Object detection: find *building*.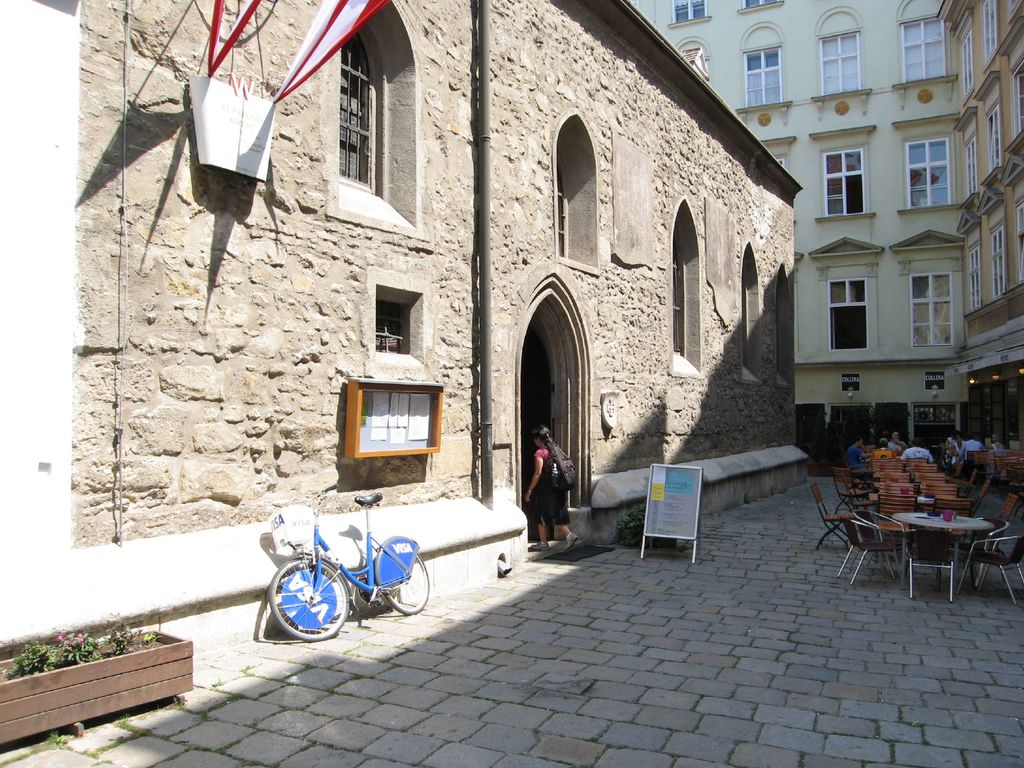
{"left": 929, "top": 0, "right": 1023, "bottom": 405}.
